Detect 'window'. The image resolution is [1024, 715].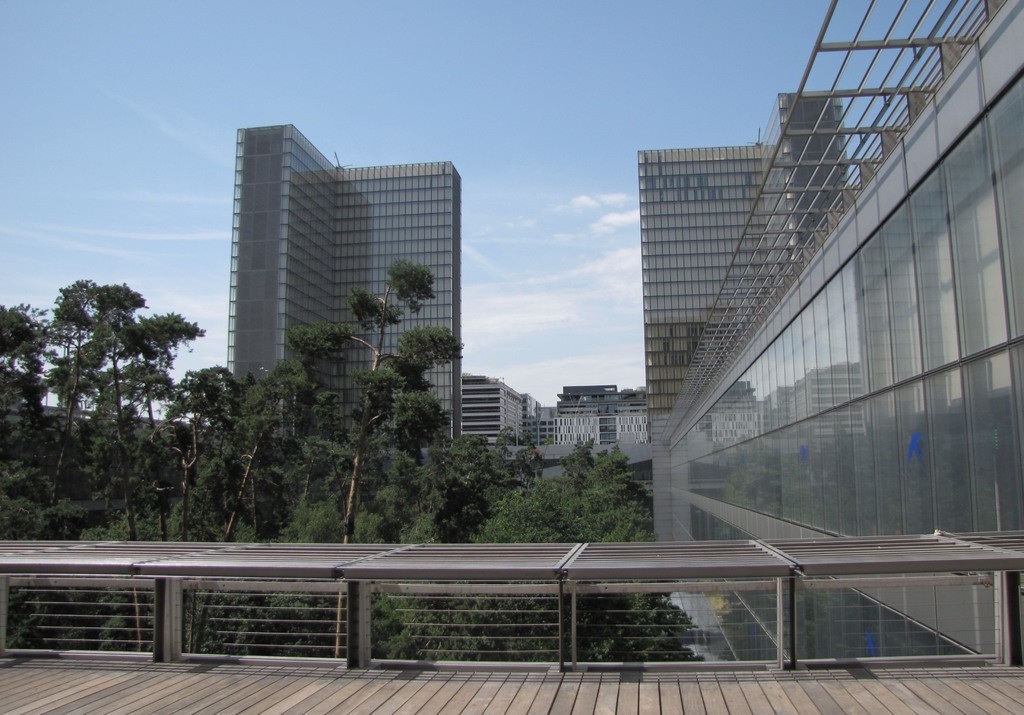
BBox(593, 412, 623, 428).
